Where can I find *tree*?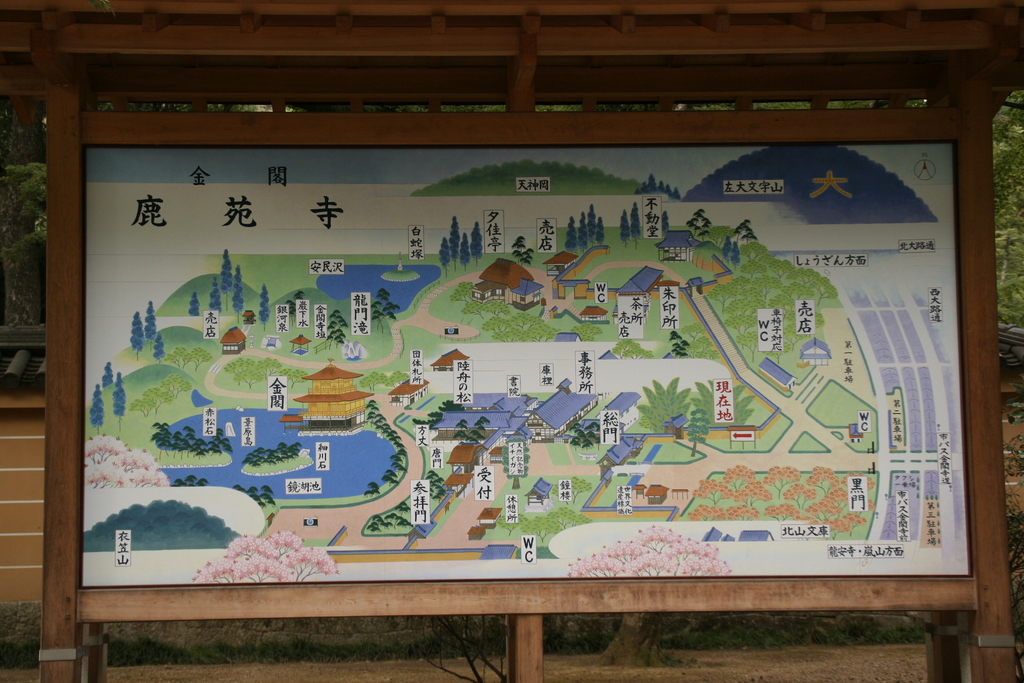
You can find it at l=575, t=210, r=590, b=255.
